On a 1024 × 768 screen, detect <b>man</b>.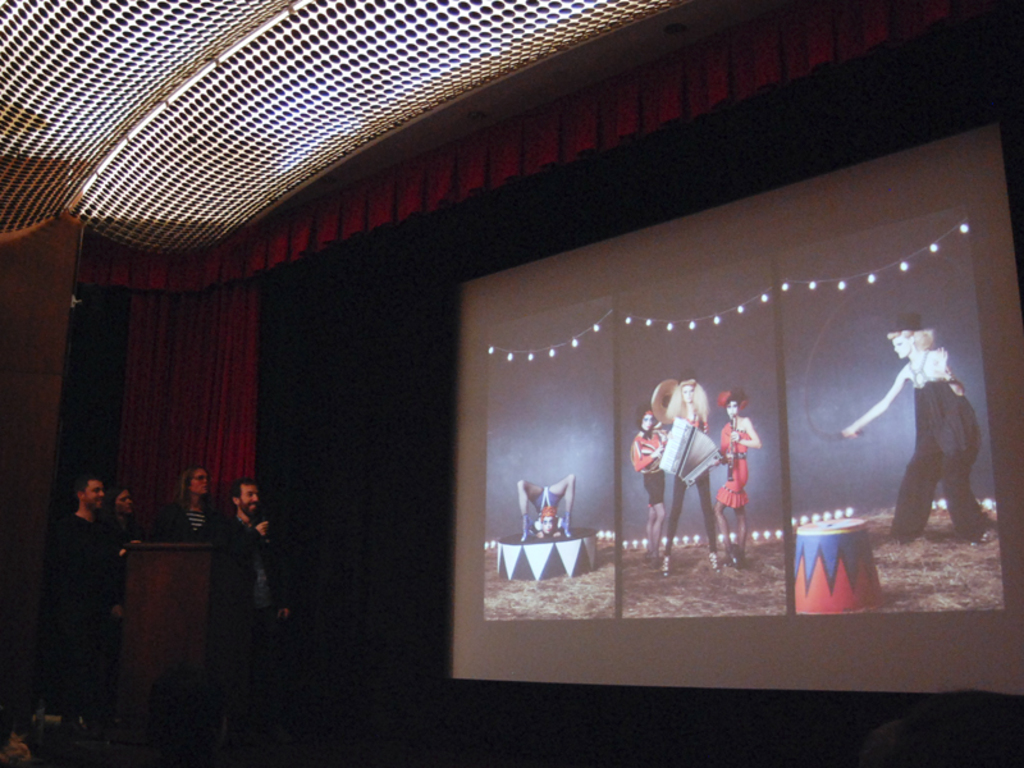
[left=216, top=476, right=292, bottom=649].
